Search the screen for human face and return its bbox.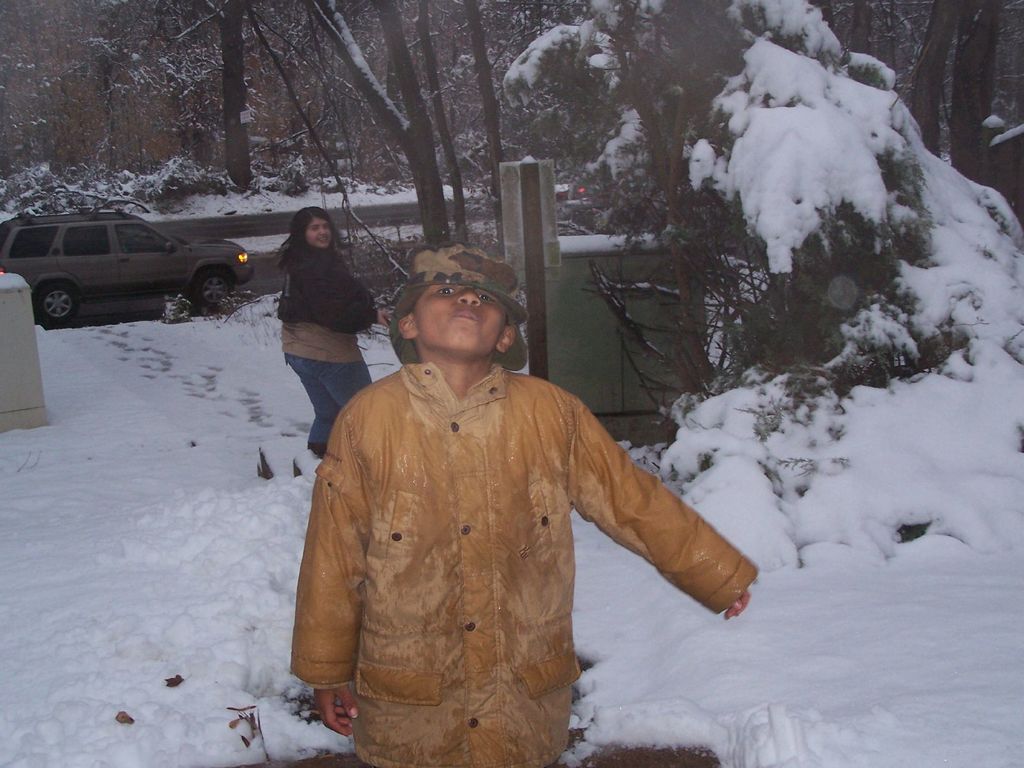
Found: {"x1": 410, "y1": 283, "x2": 509, "y2": 361}.
